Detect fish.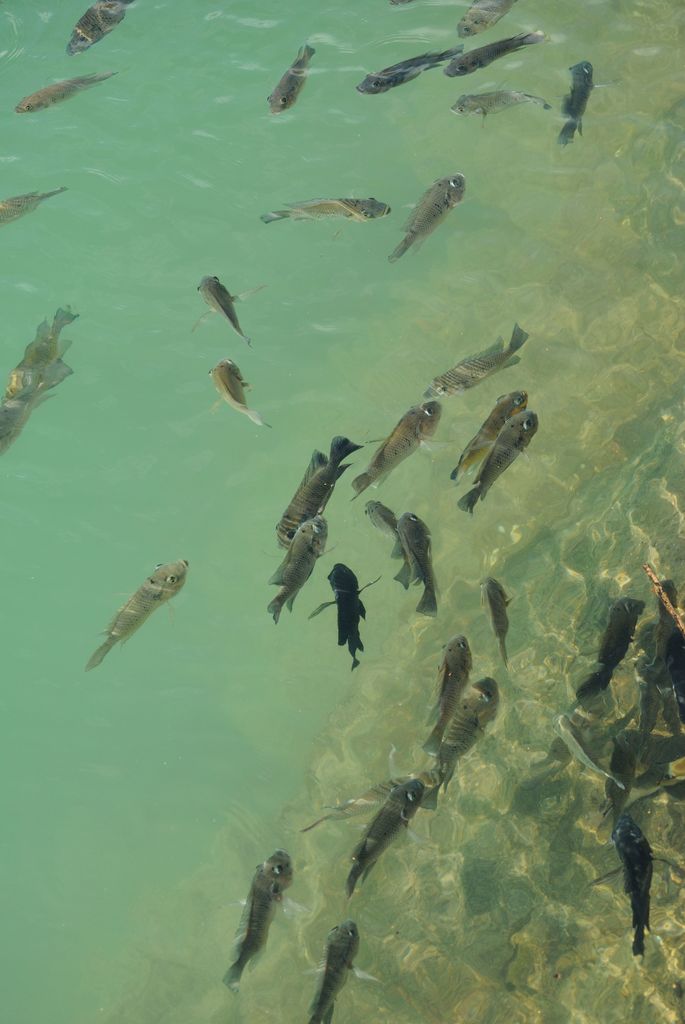
Detected at <bbox>352, 397, 439, 499</bbox>.
